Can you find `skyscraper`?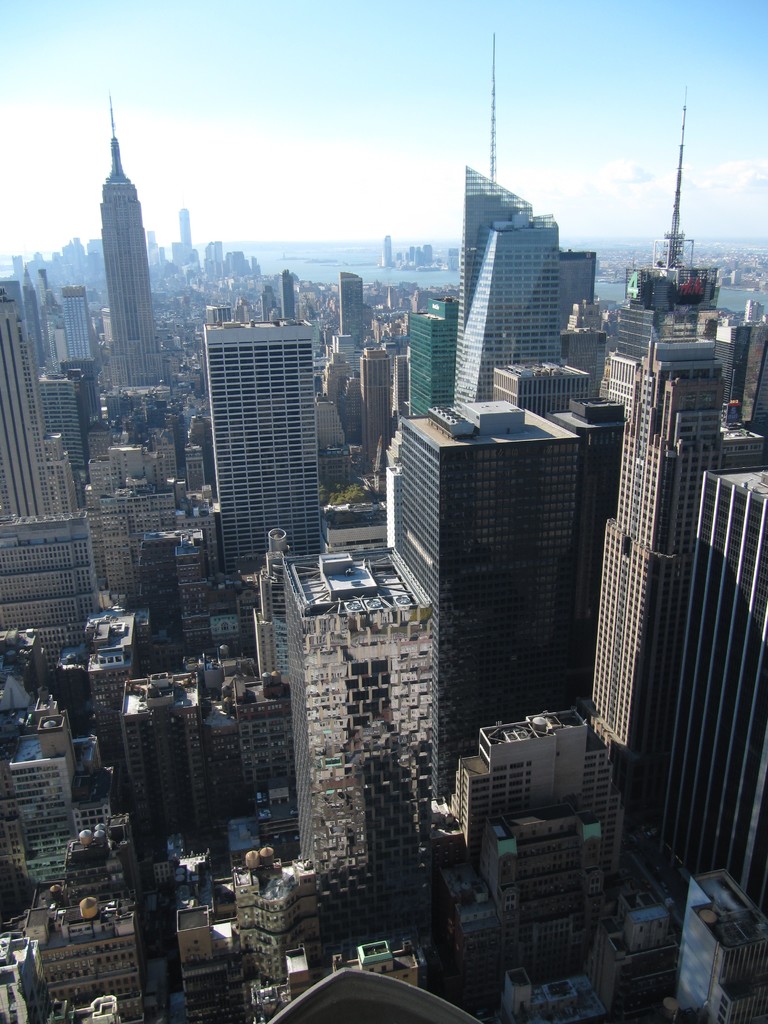
Yes, bounding box: {"left": 266, "top": 559, "right": 423, "bottom": 895}.
